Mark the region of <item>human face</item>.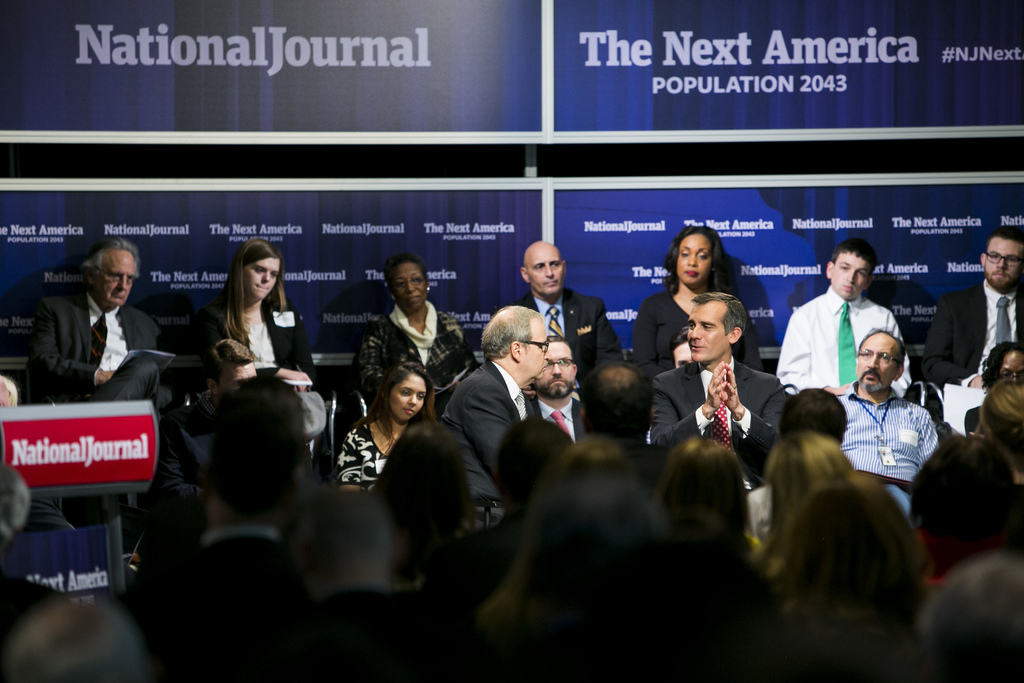
Region: BBox(243, 251, 283, 298).
